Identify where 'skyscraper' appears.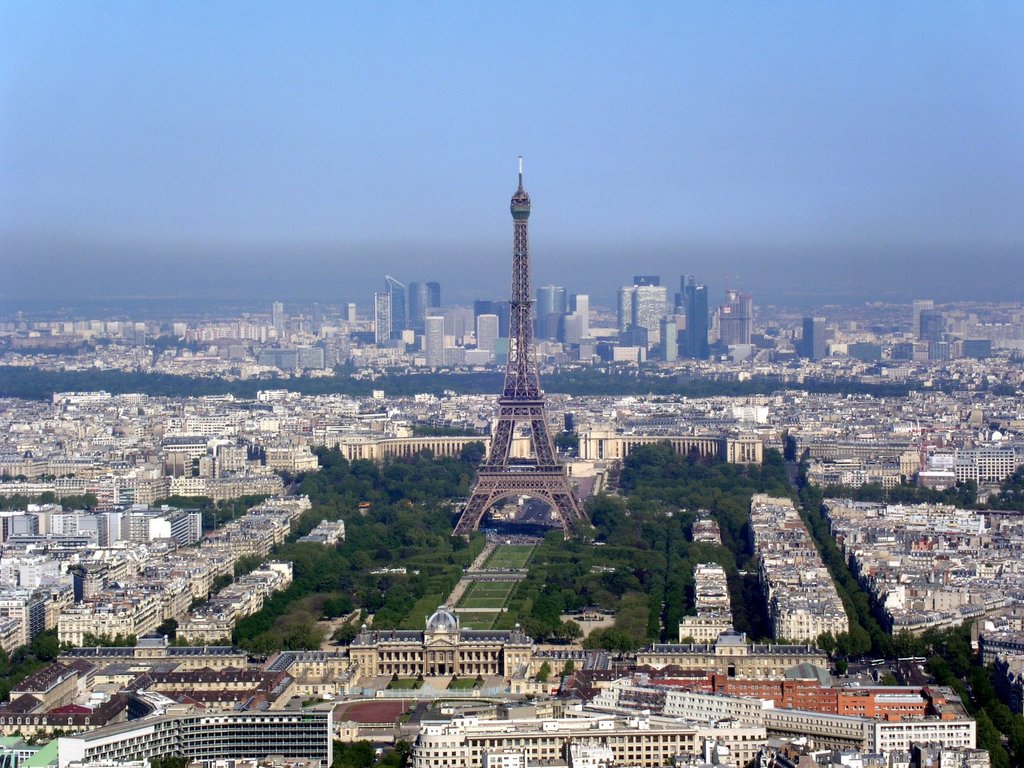
Appears at 636, 274, 660, 285.
